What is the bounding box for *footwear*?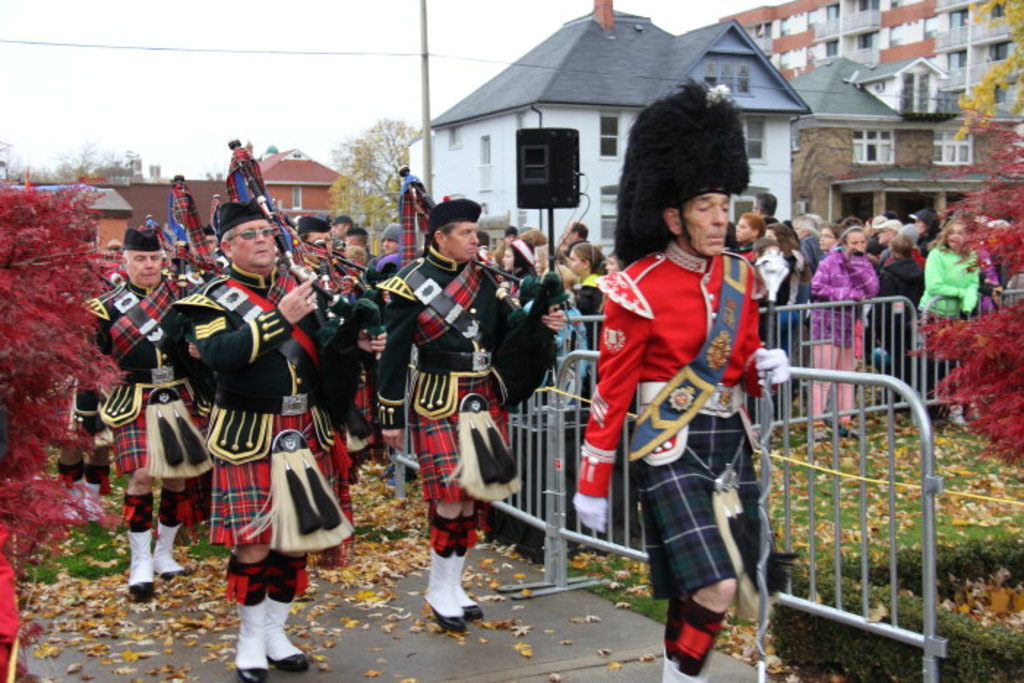
<box>228,591,271,682</box>.
